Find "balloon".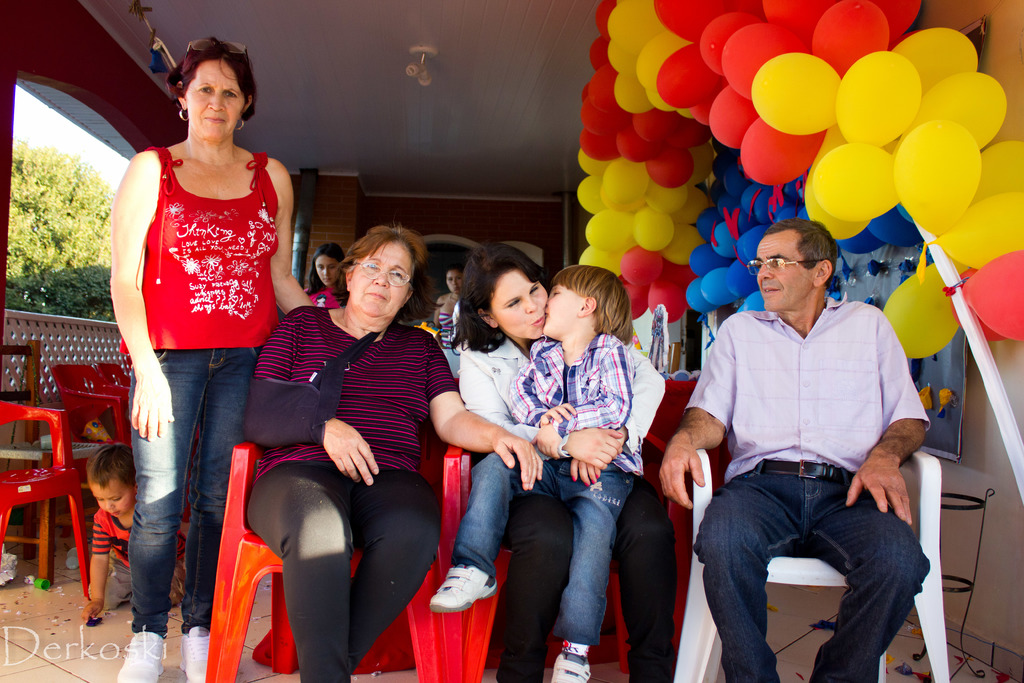
<box>675,186,709,224</box>.
